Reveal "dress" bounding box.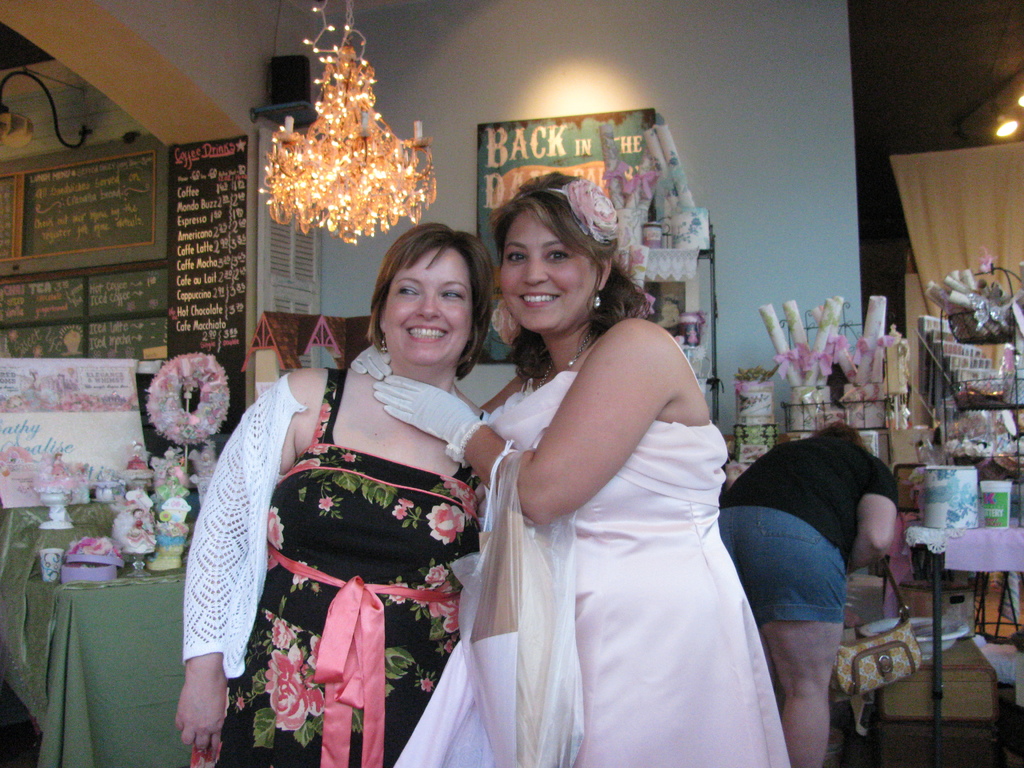
Revealed: (left=190, top=365, right=488, bottom=765).
